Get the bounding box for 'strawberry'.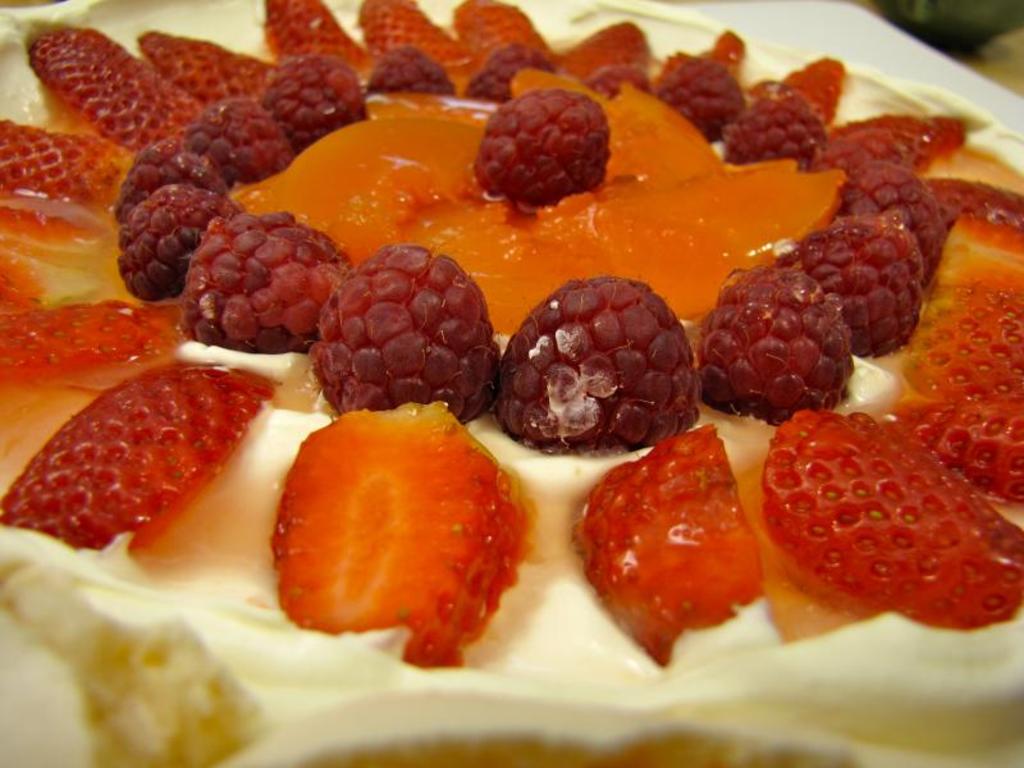
left=771, top=50, right=845, bottom=125.
